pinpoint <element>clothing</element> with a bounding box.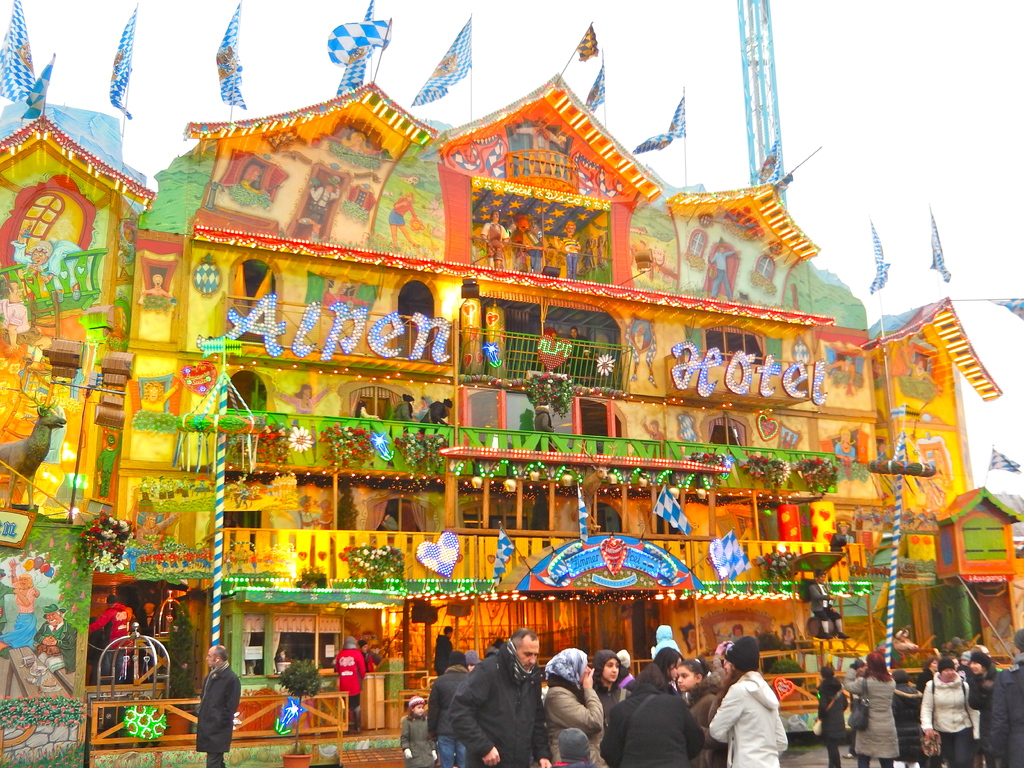
[709, 662, 792, 767].
